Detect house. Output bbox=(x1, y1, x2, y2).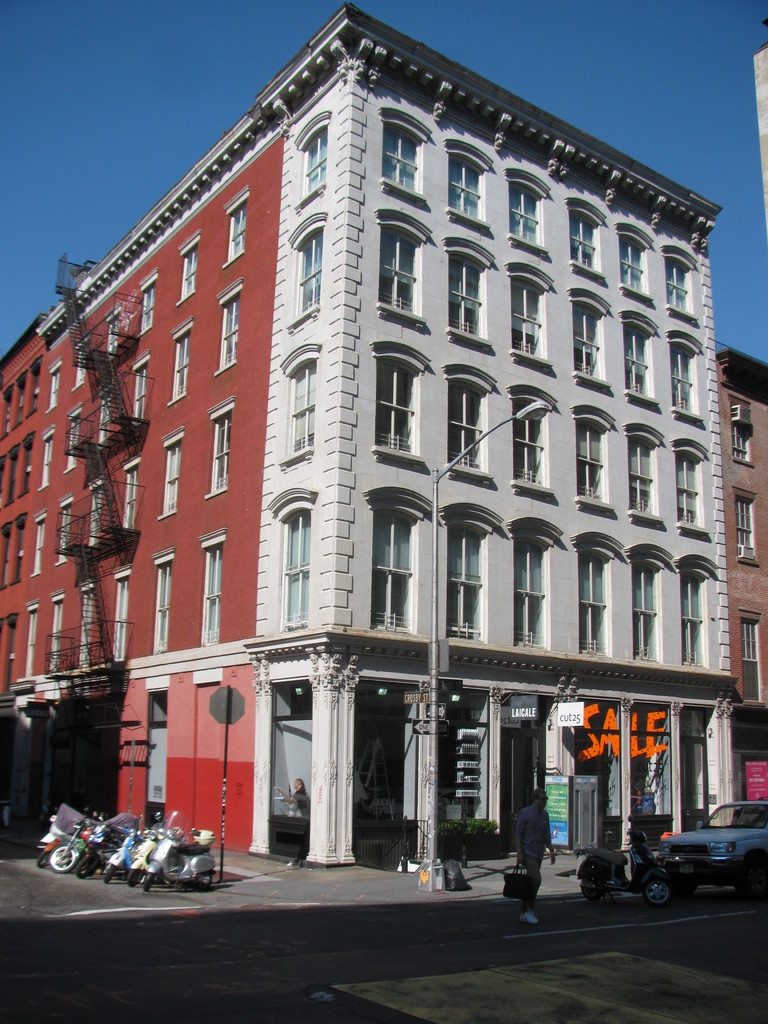
bbox=(726, 351, 761, 836).
